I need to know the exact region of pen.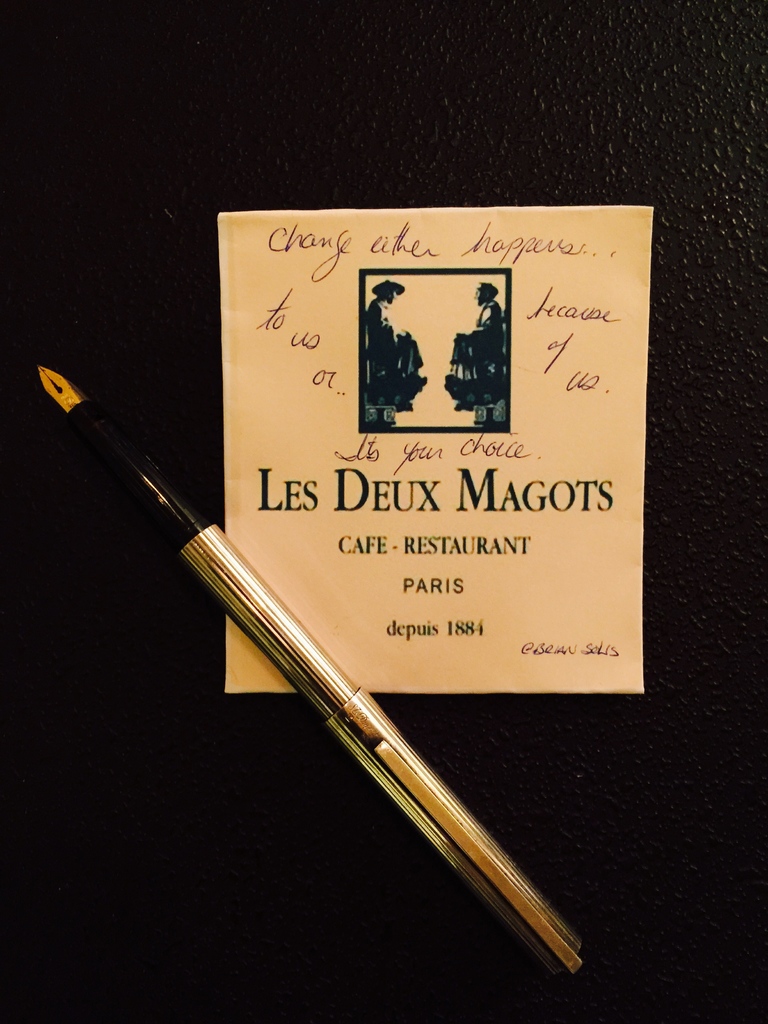
Region: <box>38,363,584,972</box>.
